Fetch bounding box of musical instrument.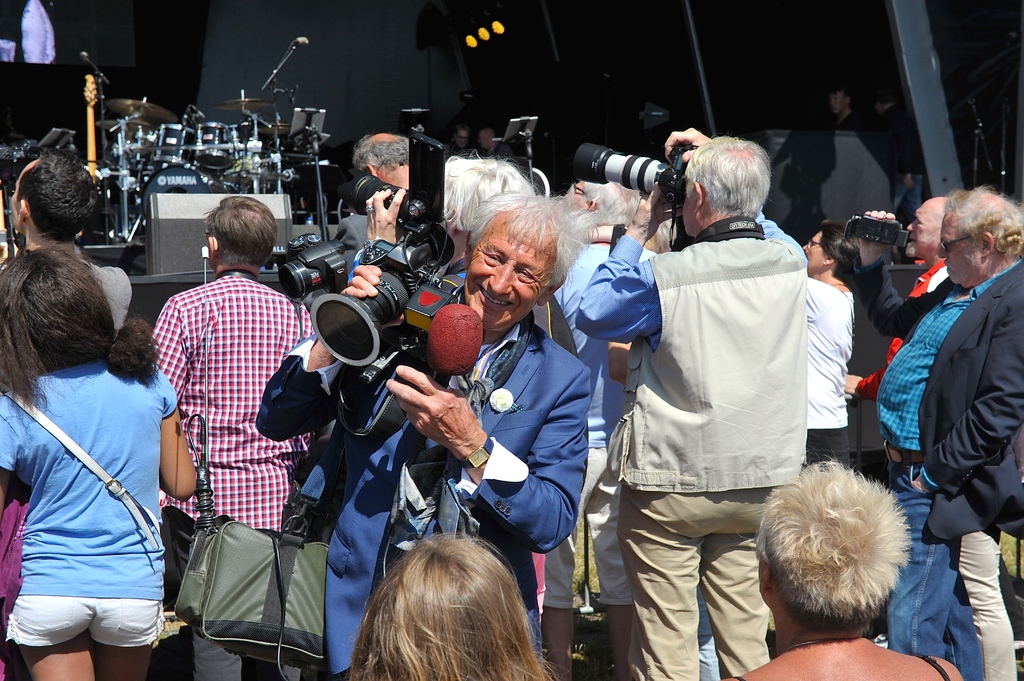
Bbox: (227, 120, 274, 161).
